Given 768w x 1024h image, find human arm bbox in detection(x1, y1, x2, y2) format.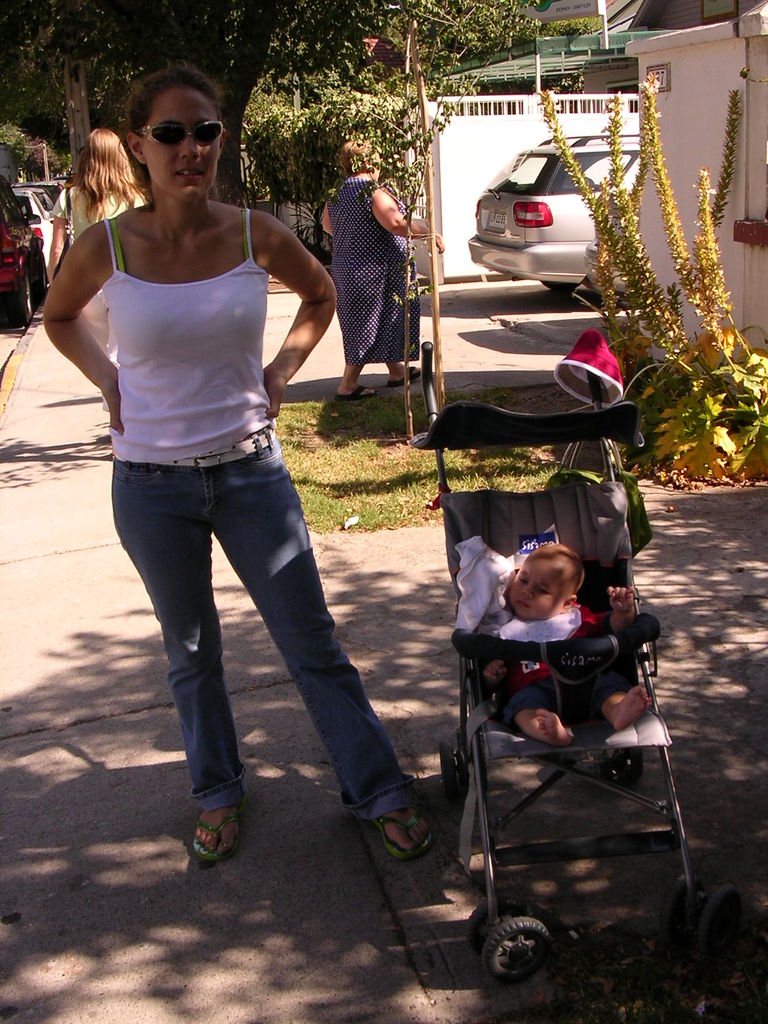
detection(44, 193, 65, 271).
